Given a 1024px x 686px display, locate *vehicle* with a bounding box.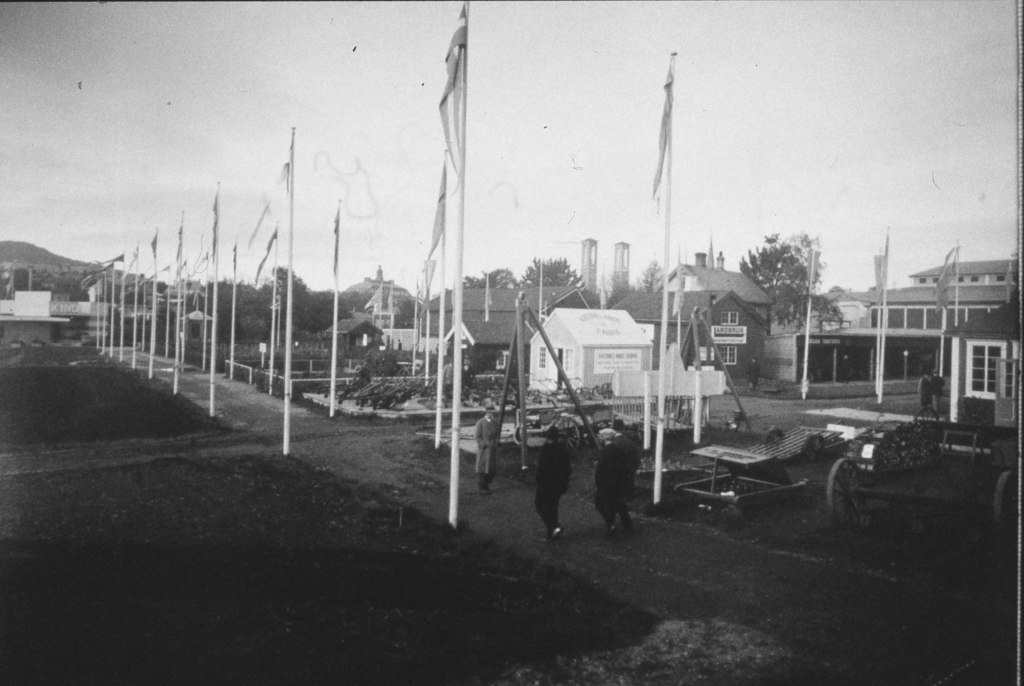
Located: (444, 382, 618, 462).
